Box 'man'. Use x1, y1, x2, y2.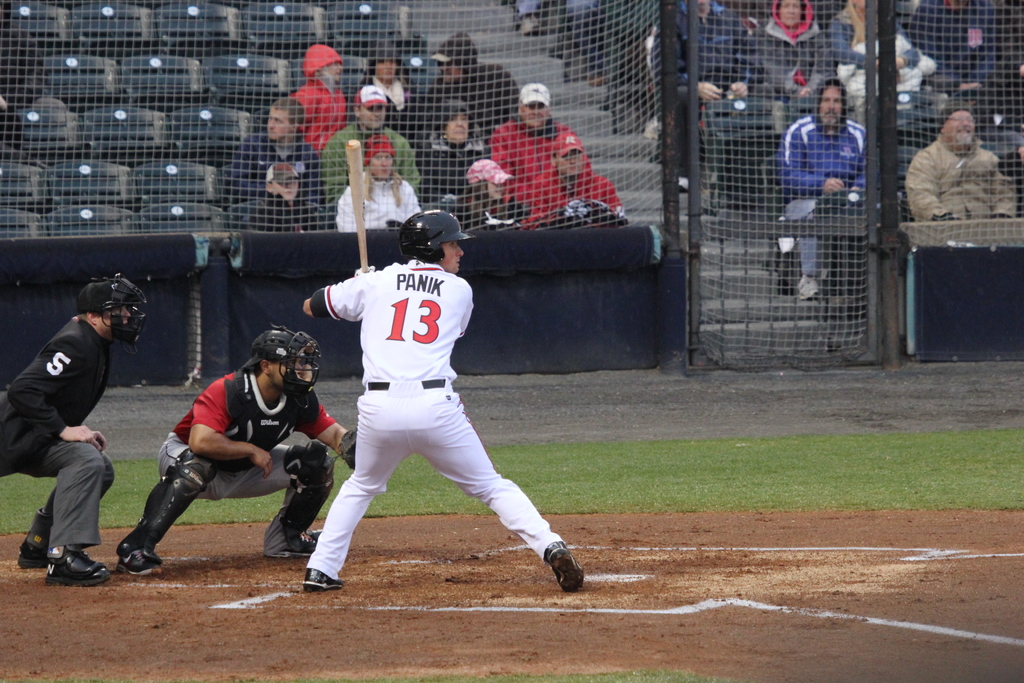
295, 202, 585, 593.
